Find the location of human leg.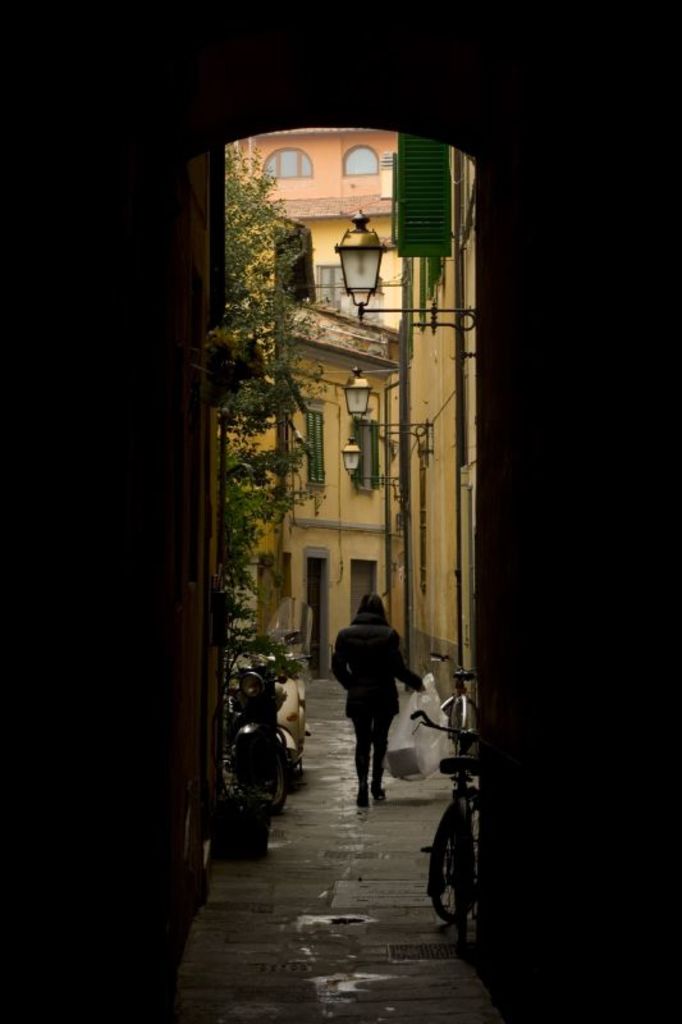
Location: bbox=(370, 709, 397, 801).
